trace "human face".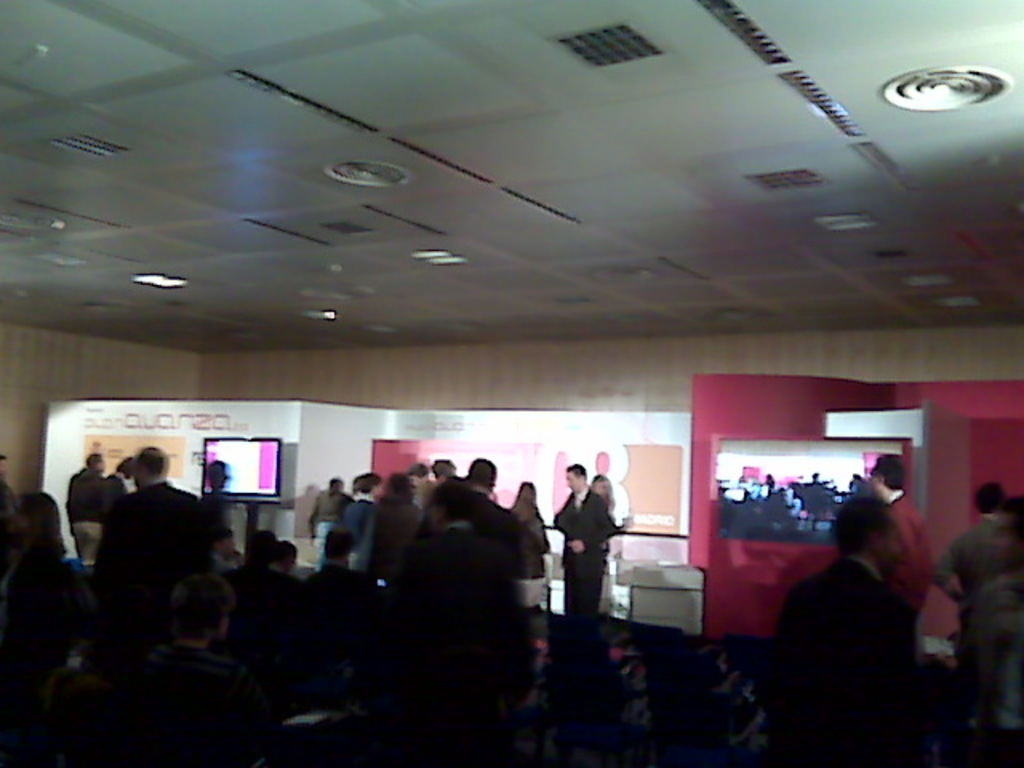
Traced to crop(866, 466, 880, 490).
